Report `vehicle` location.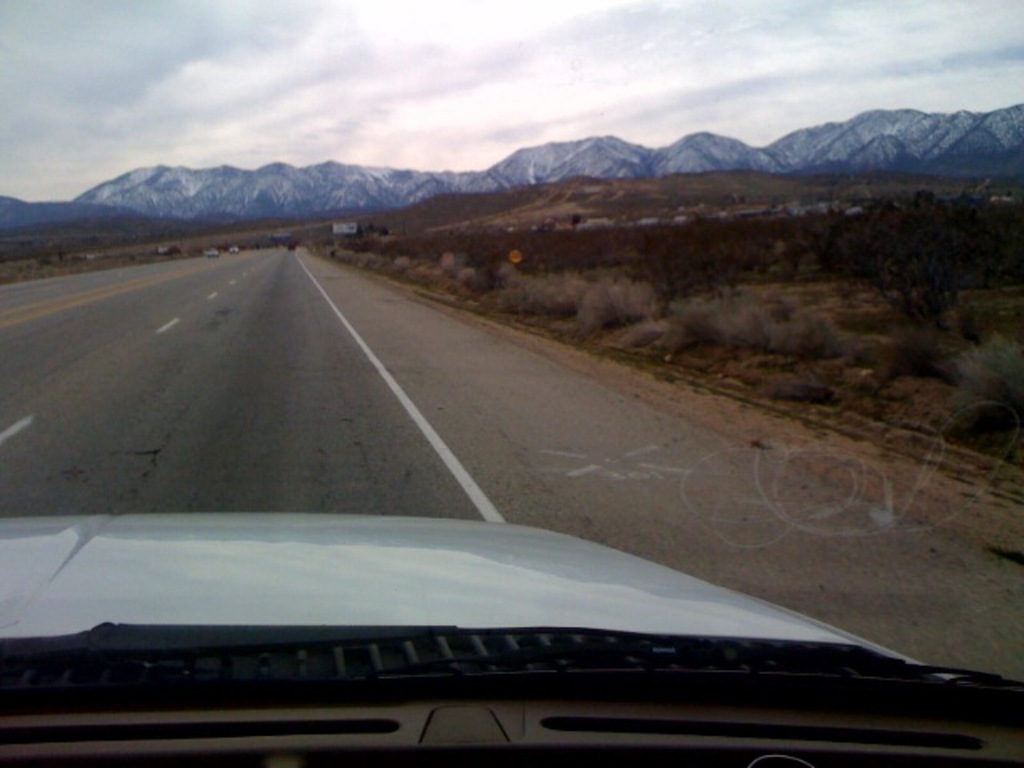
Report: {"x1": 267, "y1": 226, "x2": 293, "y2": 245}.
